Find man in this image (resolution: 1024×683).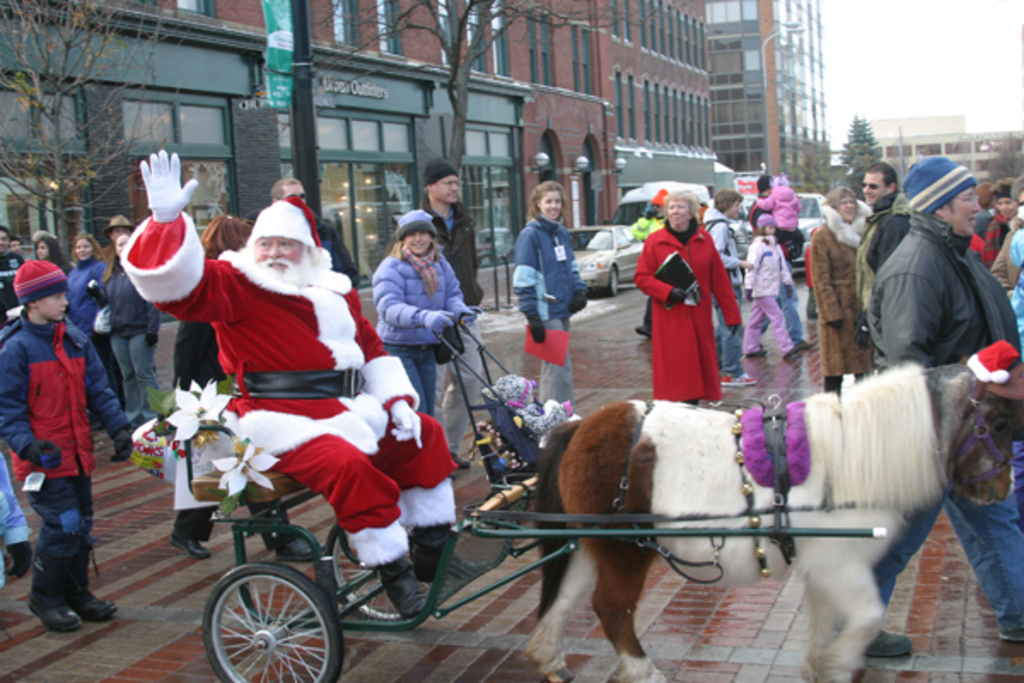
(847, 166, 911, 357).
